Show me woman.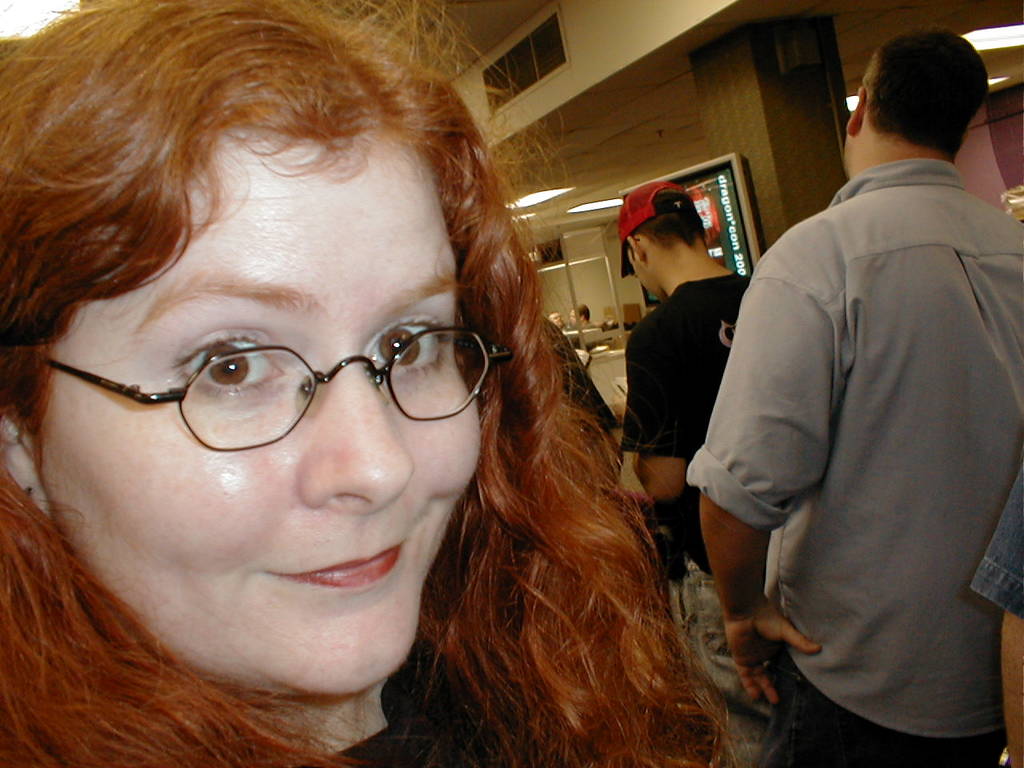
woman is here: {"x1": 16, "y1": 23, "x2": 722, "y2": 762}.
